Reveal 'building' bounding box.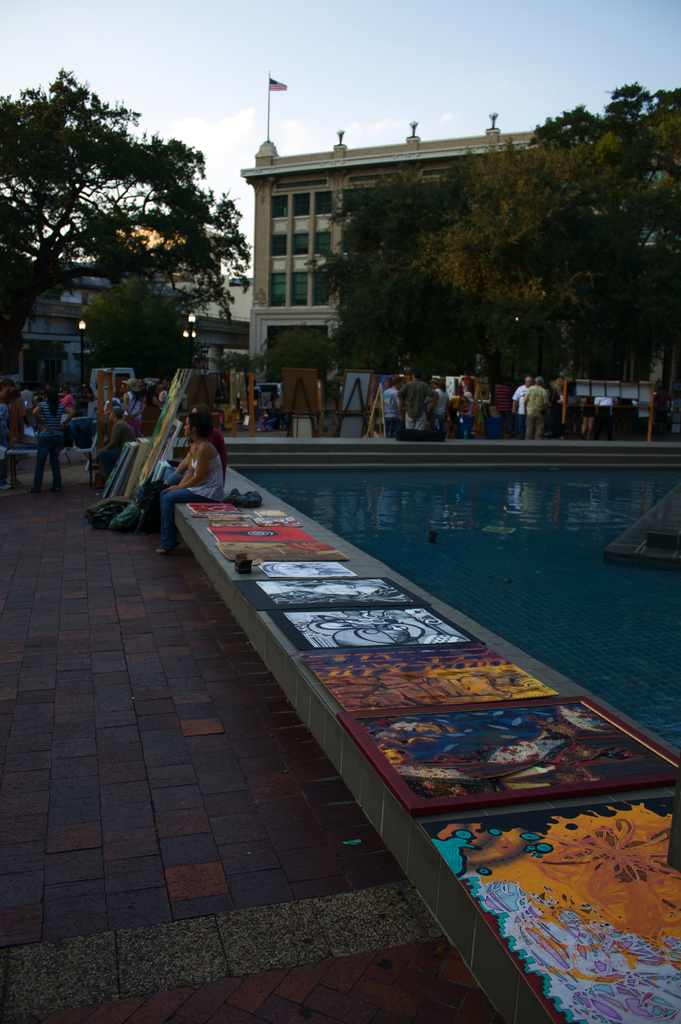
Revealed: <region>236, 102, 680, 378</region>.
